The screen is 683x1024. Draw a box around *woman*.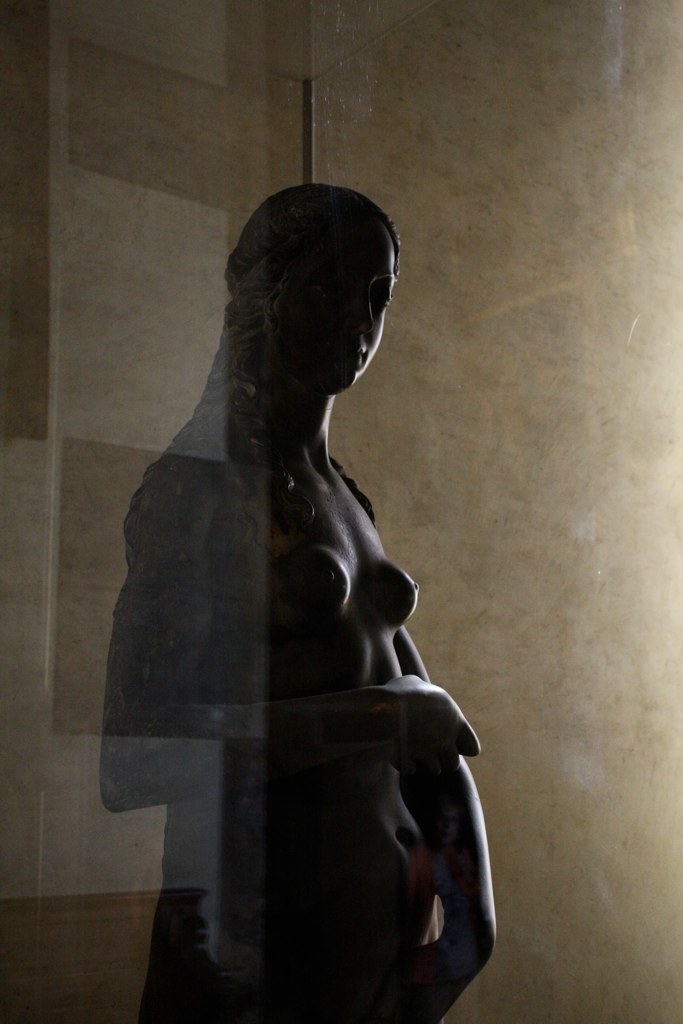
detection(96, 156, 541, 999).
